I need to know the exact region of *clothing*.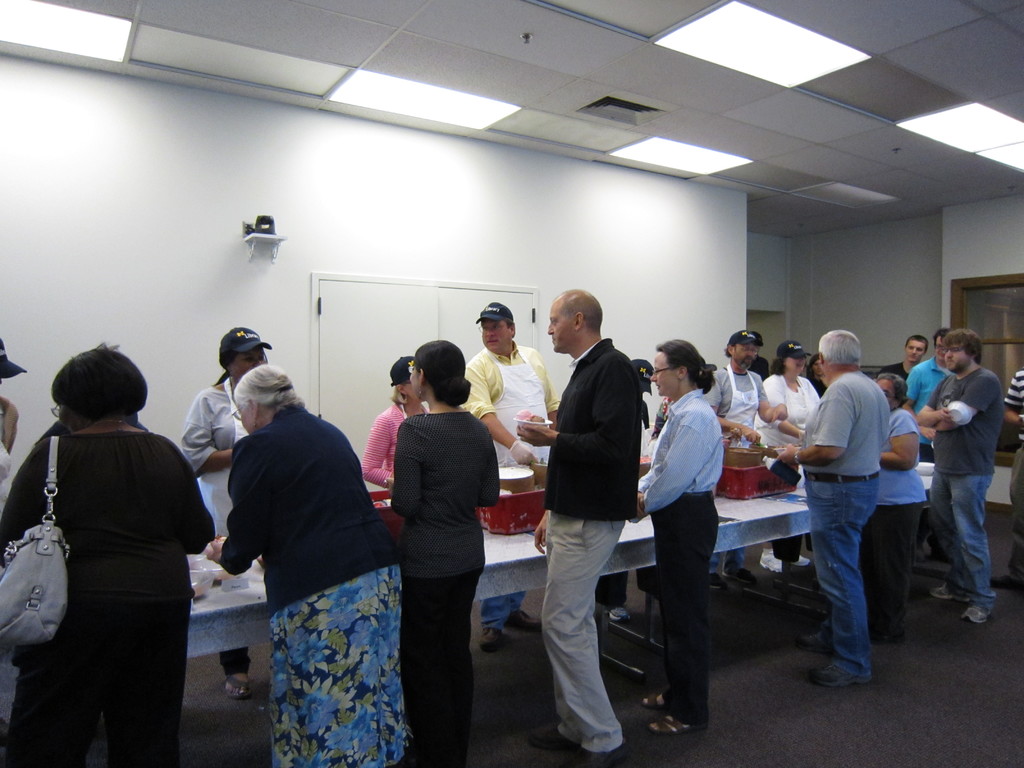
Region: left=700, top=365, right=776, bottom=438.
